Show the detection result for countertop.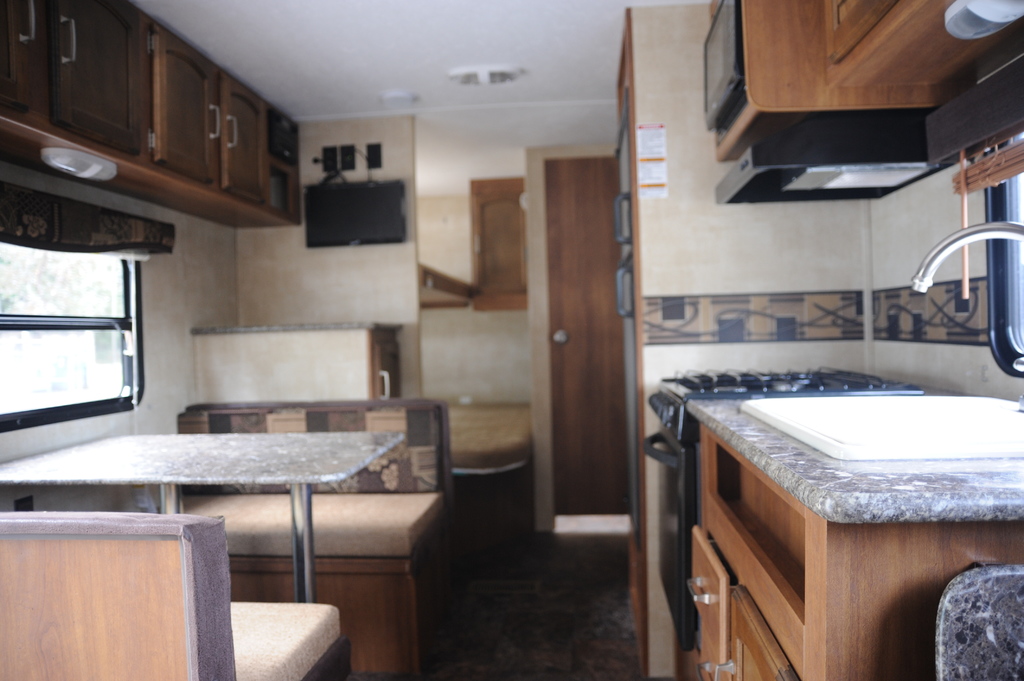
Rect(686, 221, 1023, 527).
